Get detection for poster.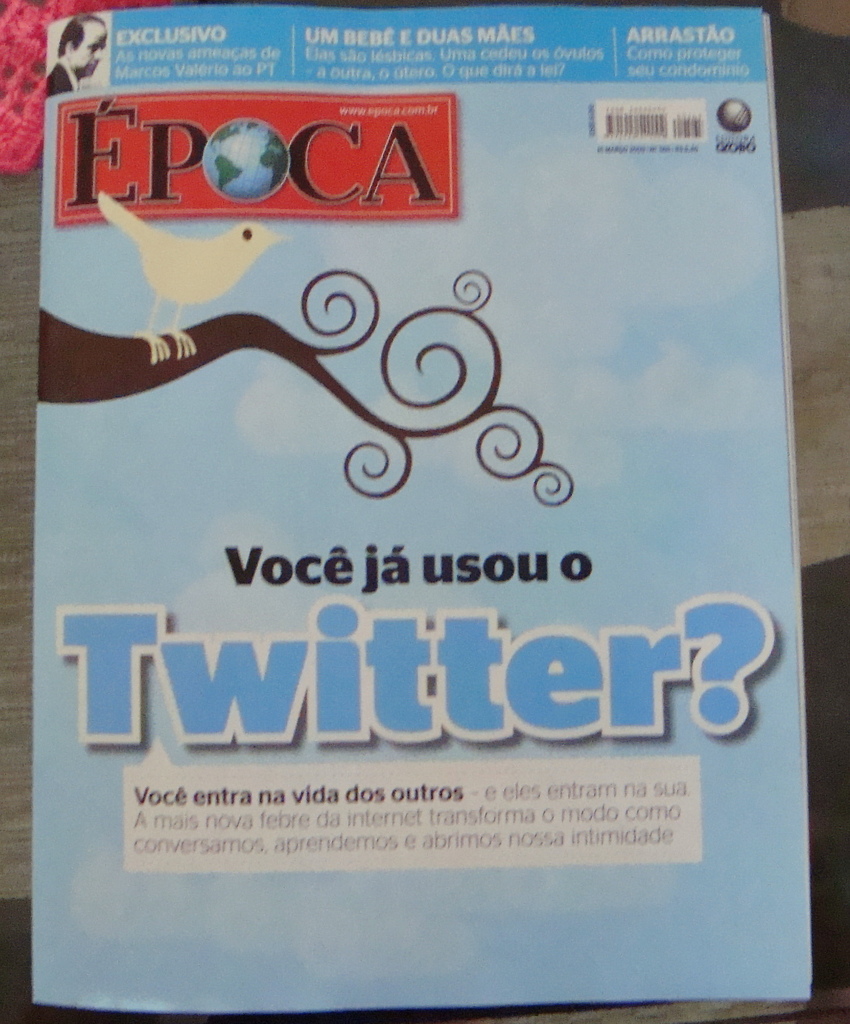
Detection: pyautogui.locateOnScreen(30, 8, 812, 1018).
